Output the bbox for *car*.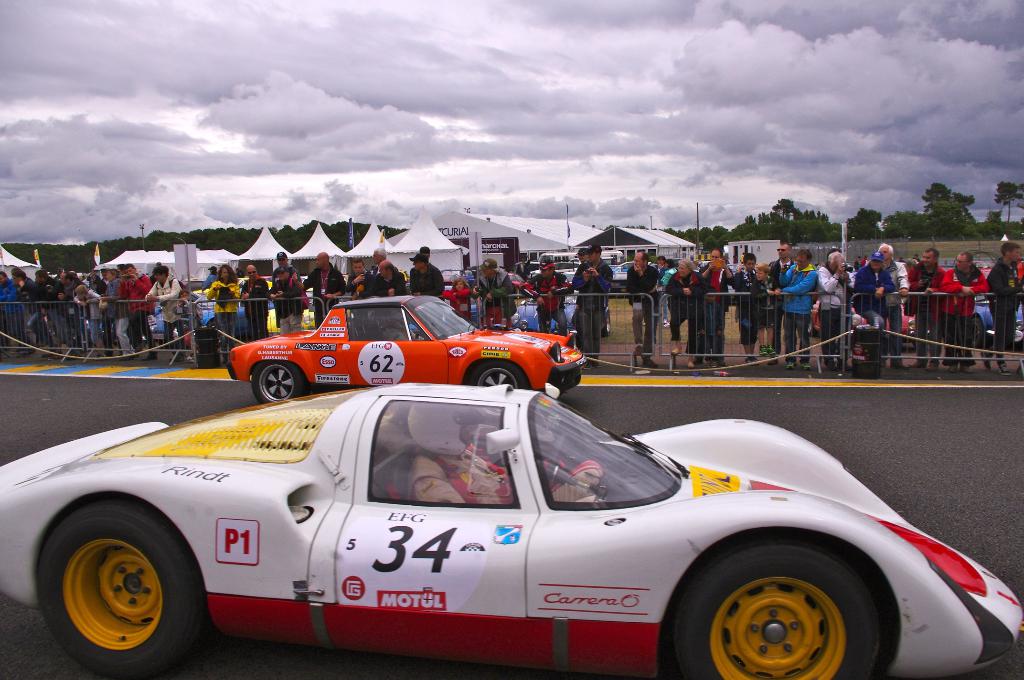
left=230, top=289, right=582, bottom=408.
